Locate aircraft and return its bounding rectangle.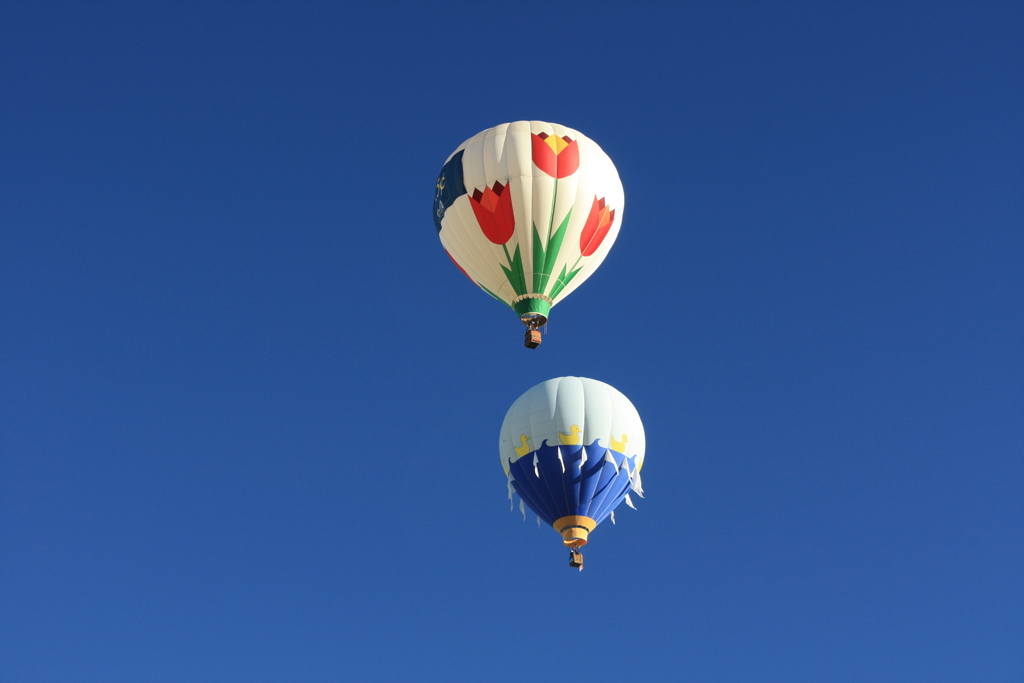
[497, 370, 646, 569].
